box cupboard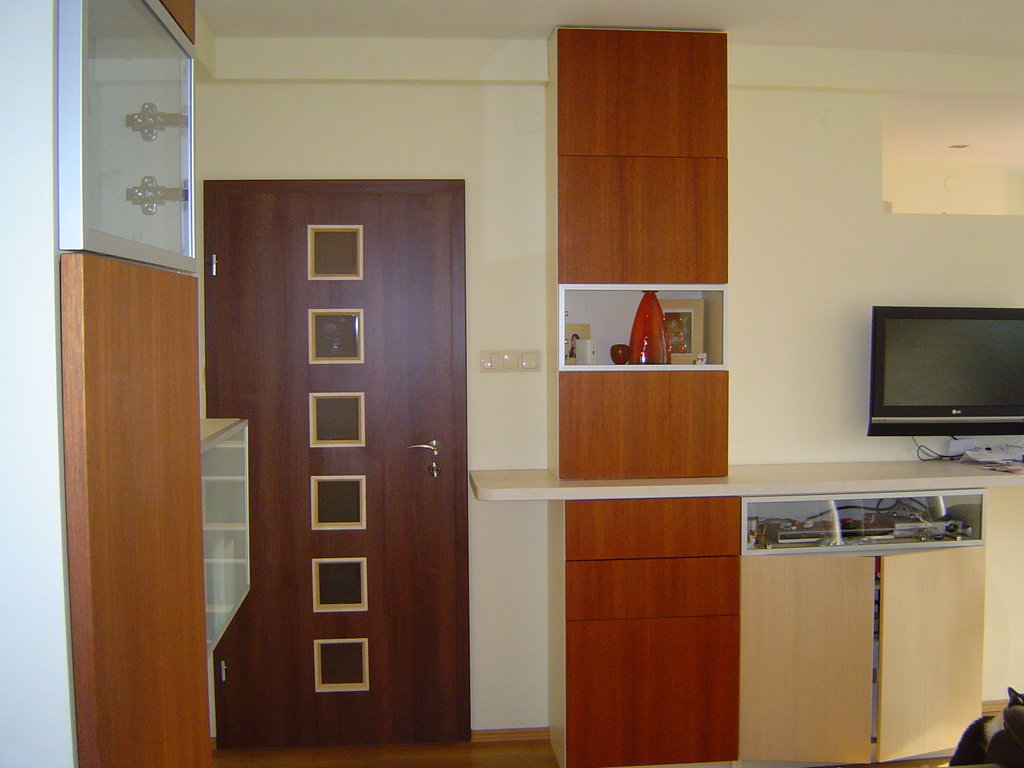
[547,29,1015,767]
